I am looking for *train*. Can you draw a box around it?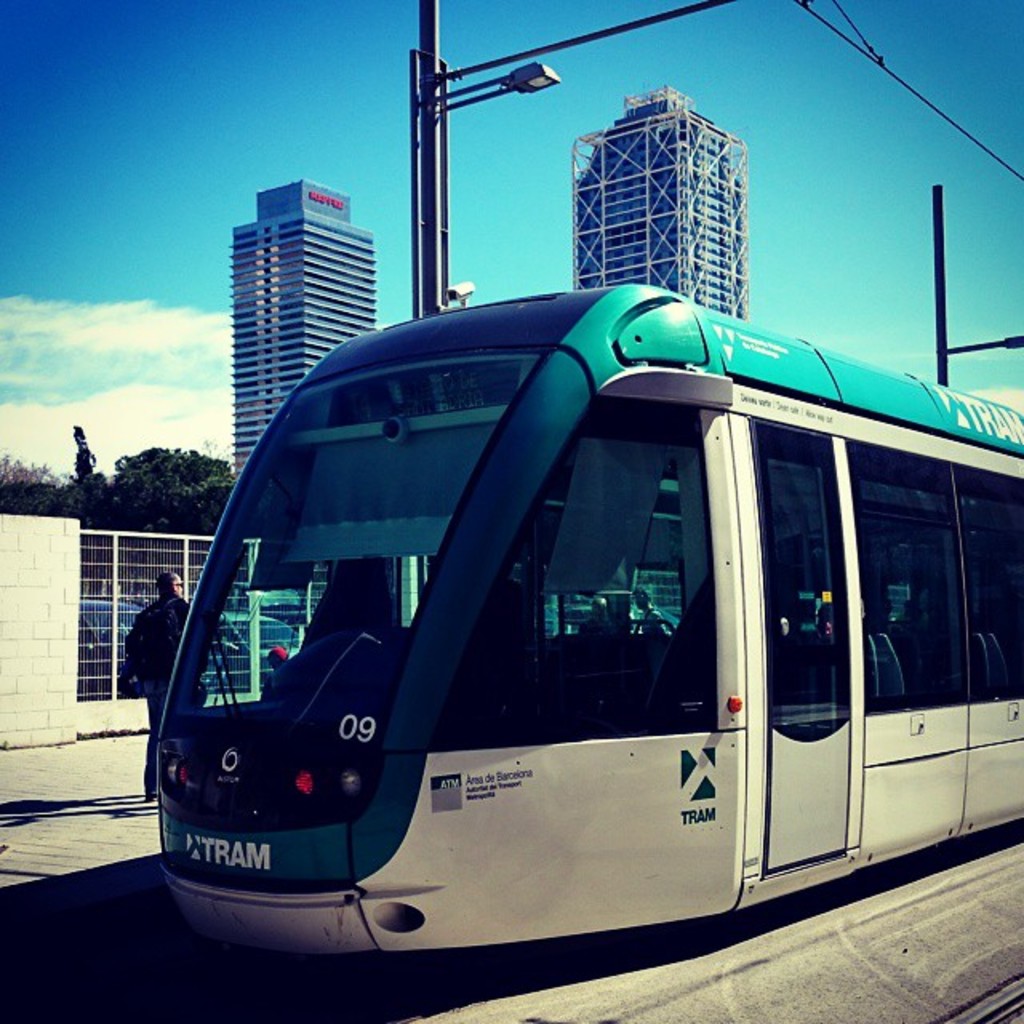
Sure, the bounding box is region(160, 285, 1022, 986).
